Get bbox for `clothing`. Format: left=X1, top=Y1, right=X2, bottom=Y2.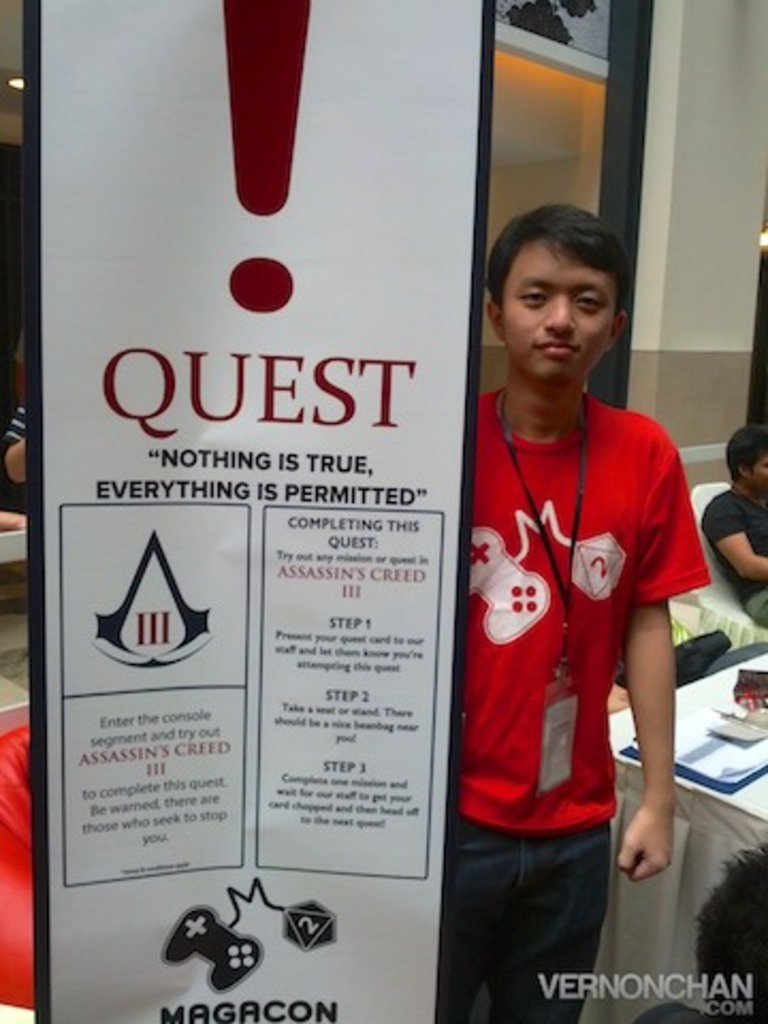
left=437, top=393, right=670, bottom=977.
